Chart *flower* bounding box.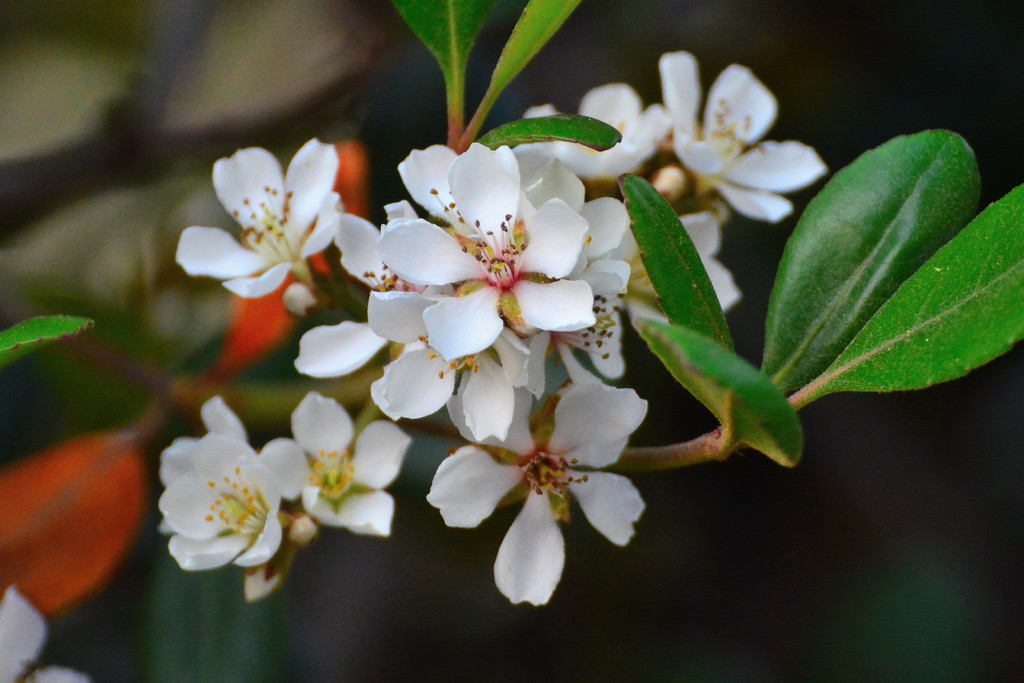
Charted: <bbox>604, 207, 741, 340</bbox>.
